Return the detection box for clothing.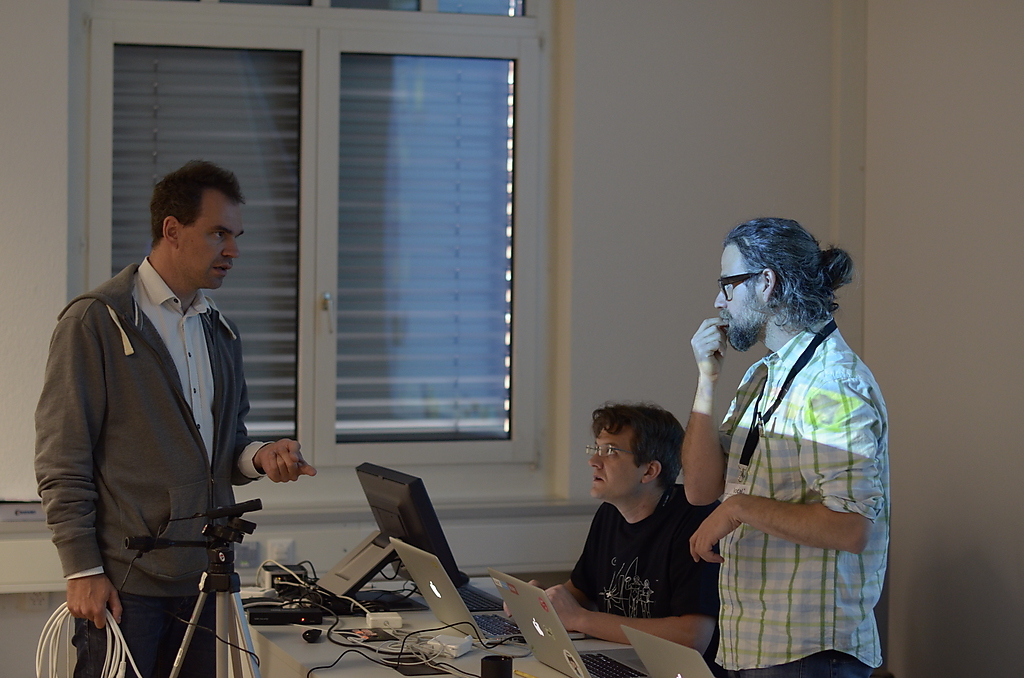
rect(671, 313, 897, 677).
